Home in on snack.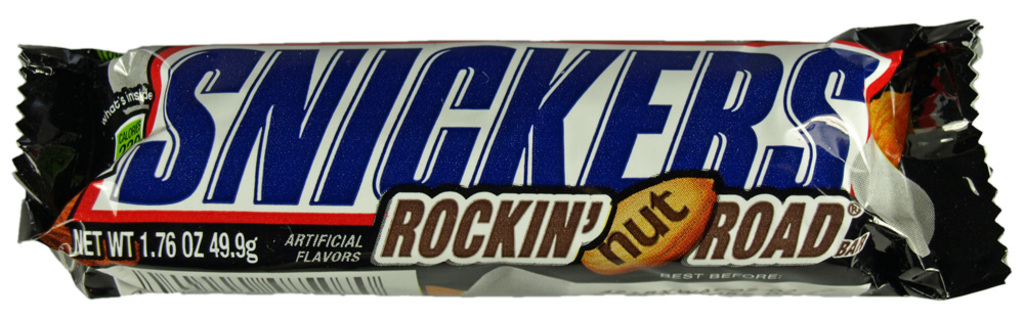
Homed in at [x1=45, y1=29, x2=955, y2=293].
